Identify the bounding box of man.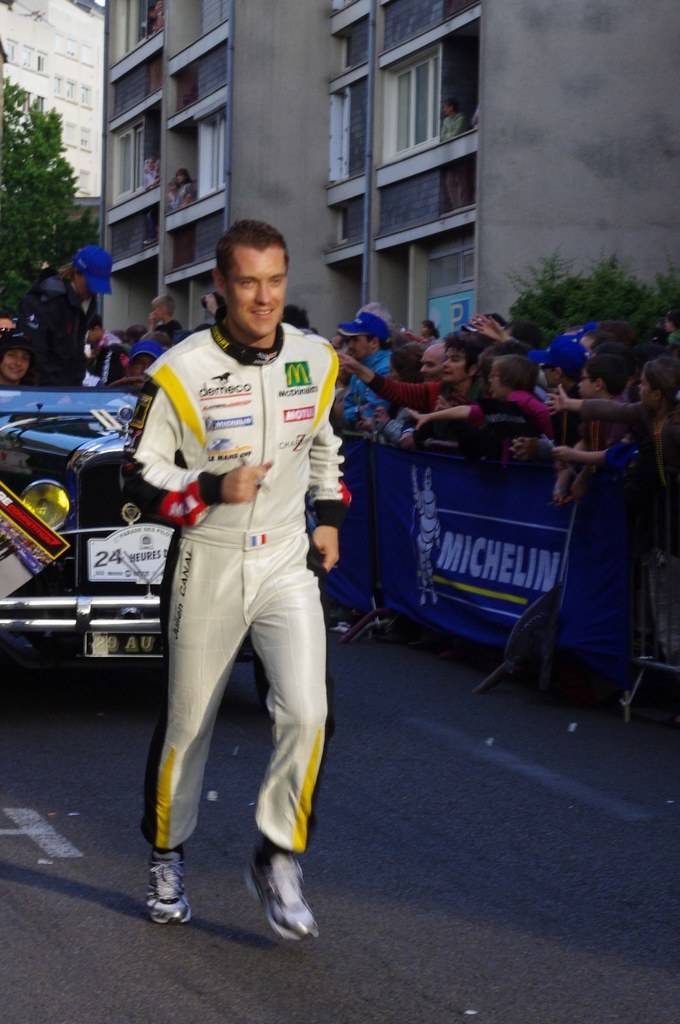
473/309/581/399.
